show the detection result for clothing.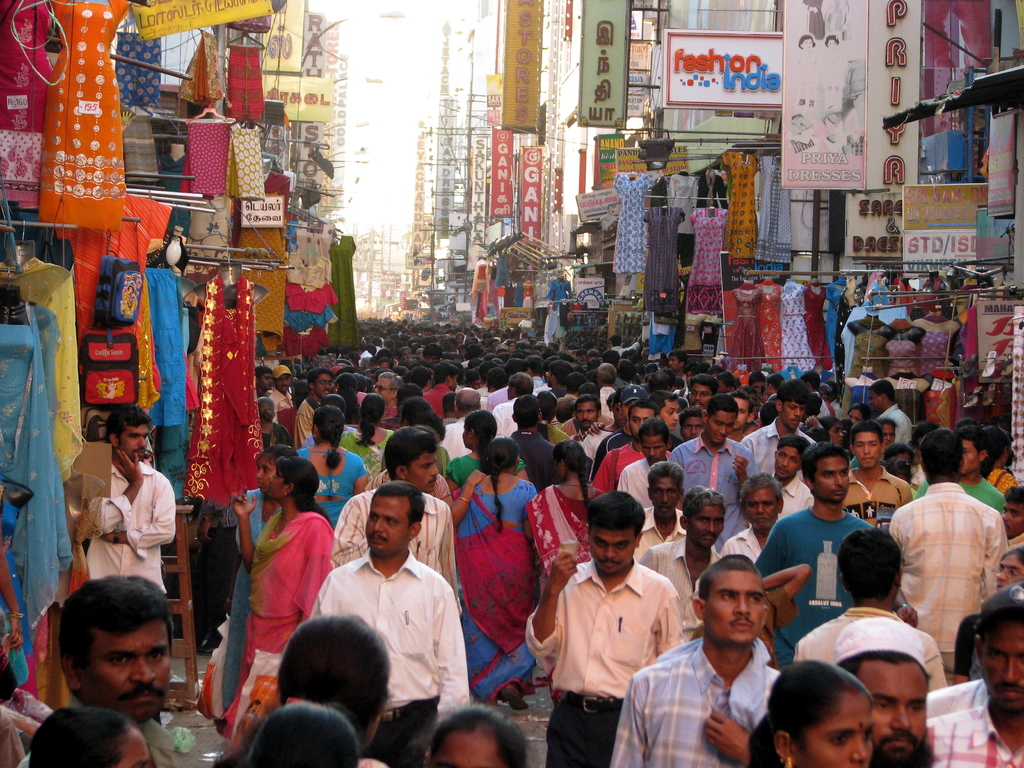
detection(307, 546, 469, 767).
